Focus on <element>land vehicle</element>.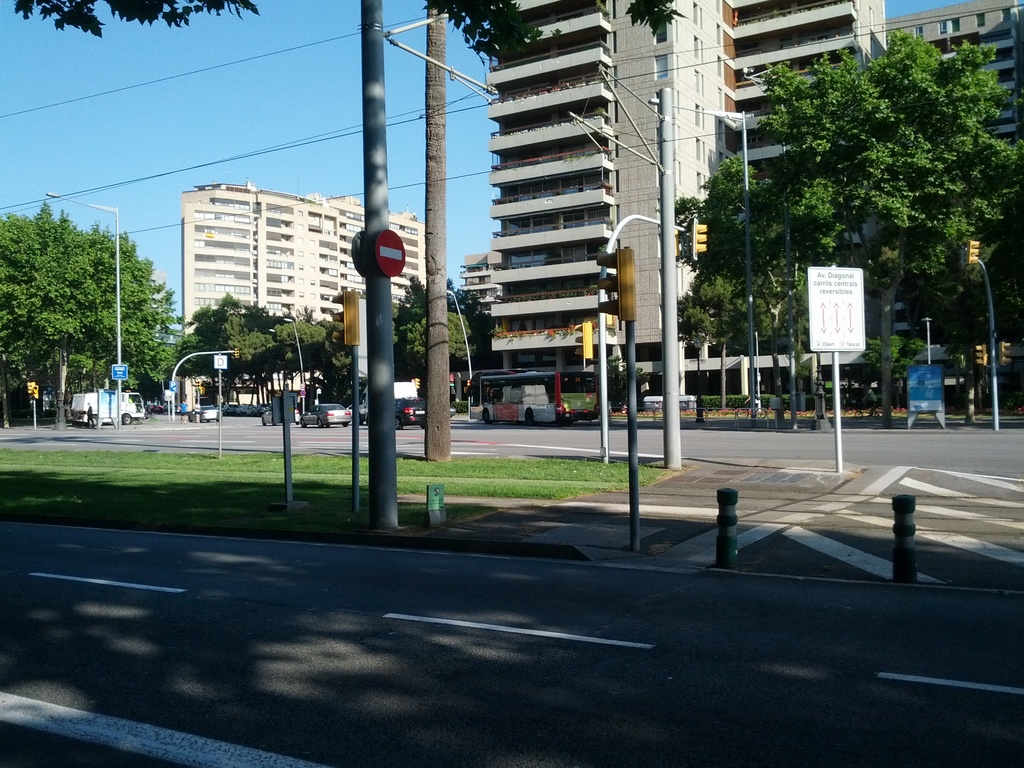
Focused at x1=396, y1=400, x2=424, y2=425.
